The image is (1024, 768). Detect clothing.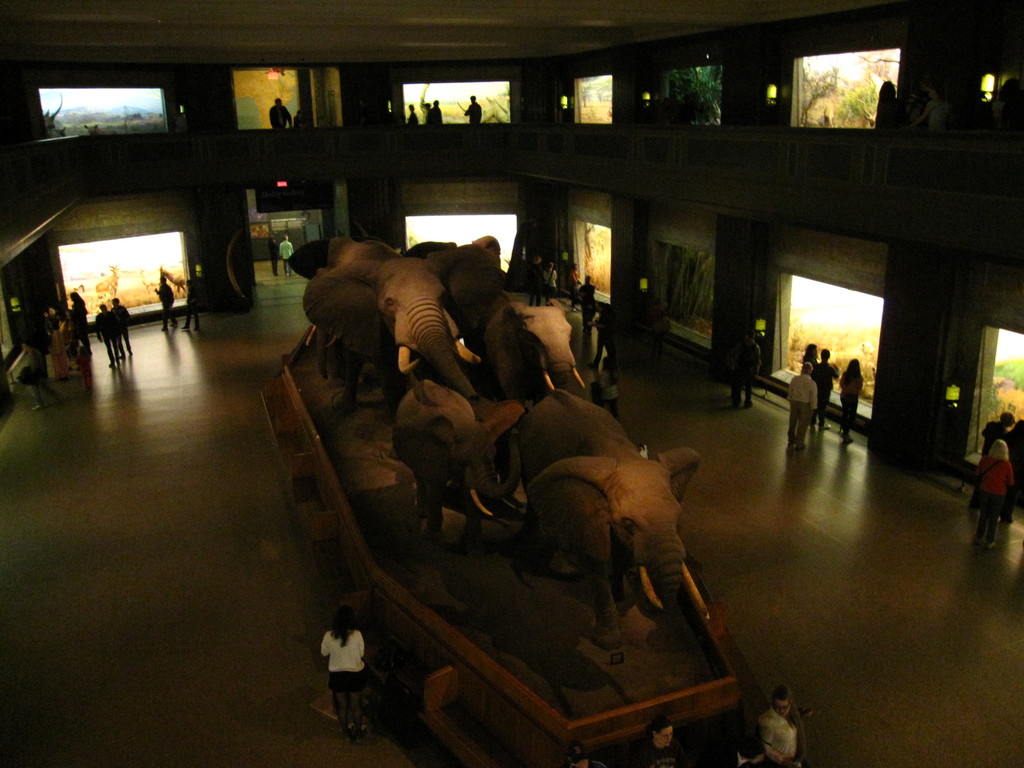
Detection: rect(582, 284, 596, 321).
